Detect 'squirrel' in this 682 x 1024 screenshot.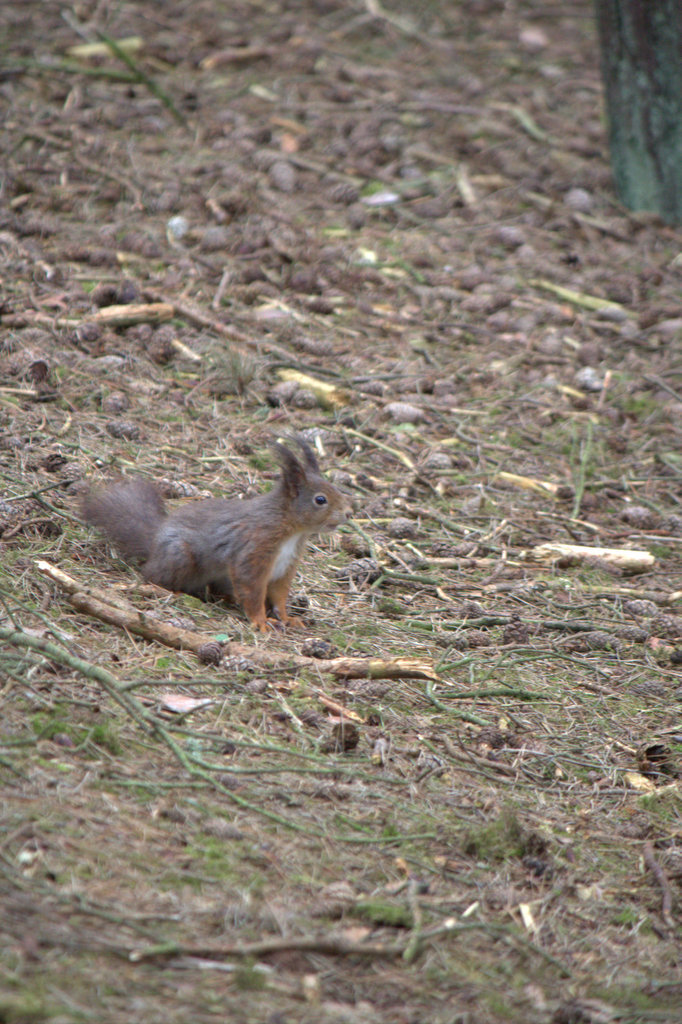
Detection: x1=72 y1=438 x2=351 y2=628.
